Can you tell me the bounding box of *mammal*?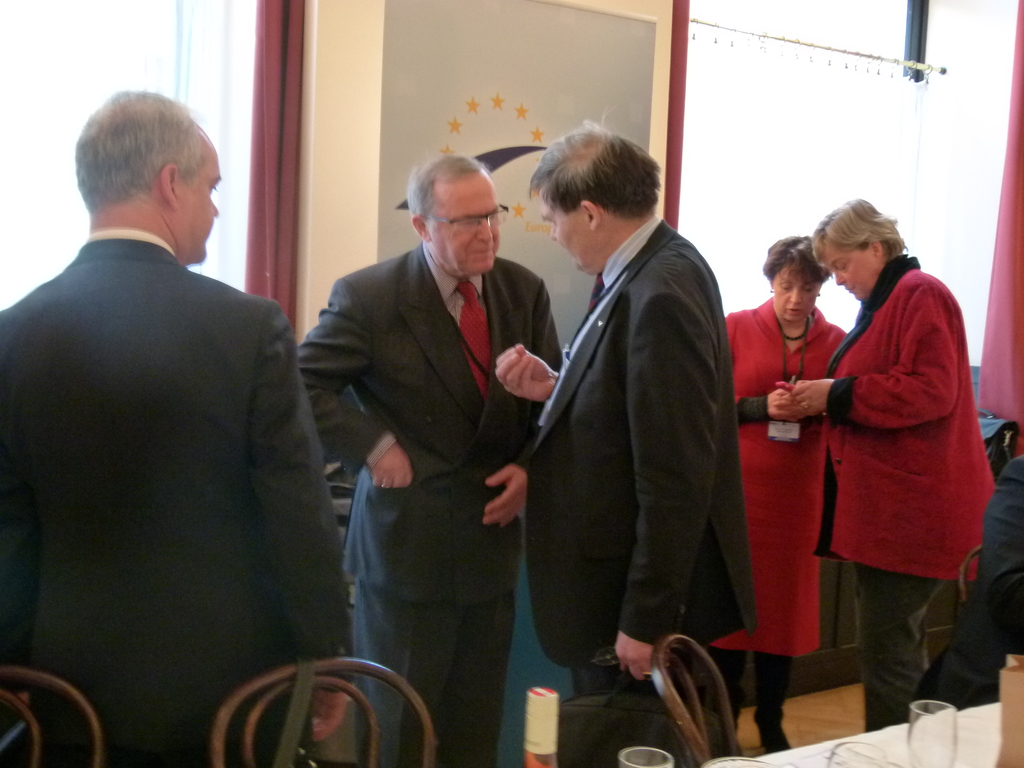
(493, 104, 761, 767).
